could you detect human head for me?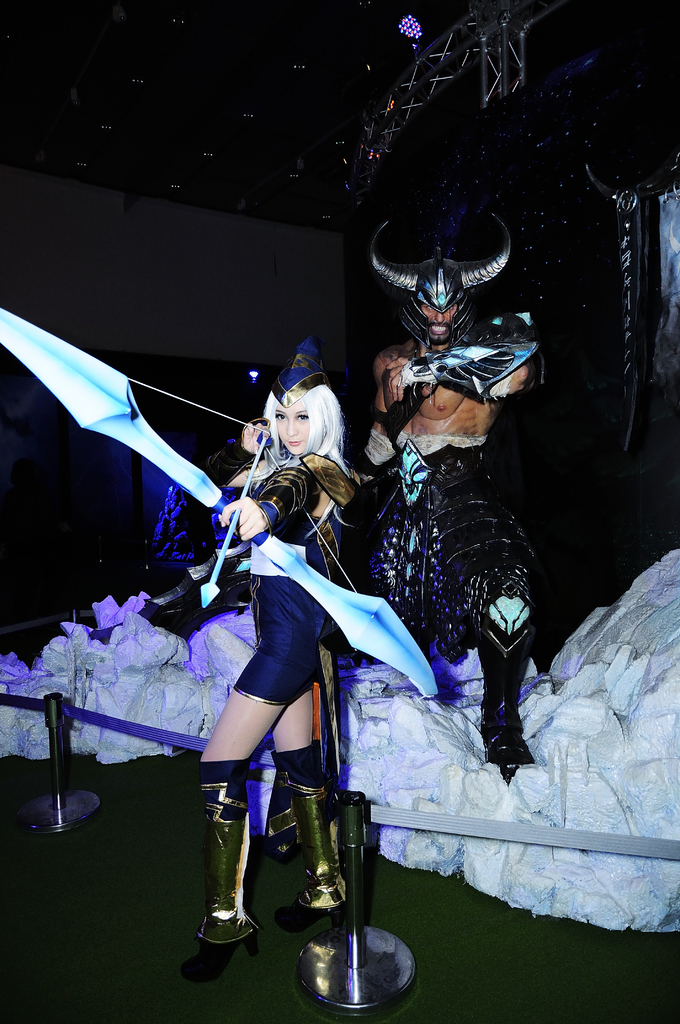
Detection result: [254, 362, 339, 464].
